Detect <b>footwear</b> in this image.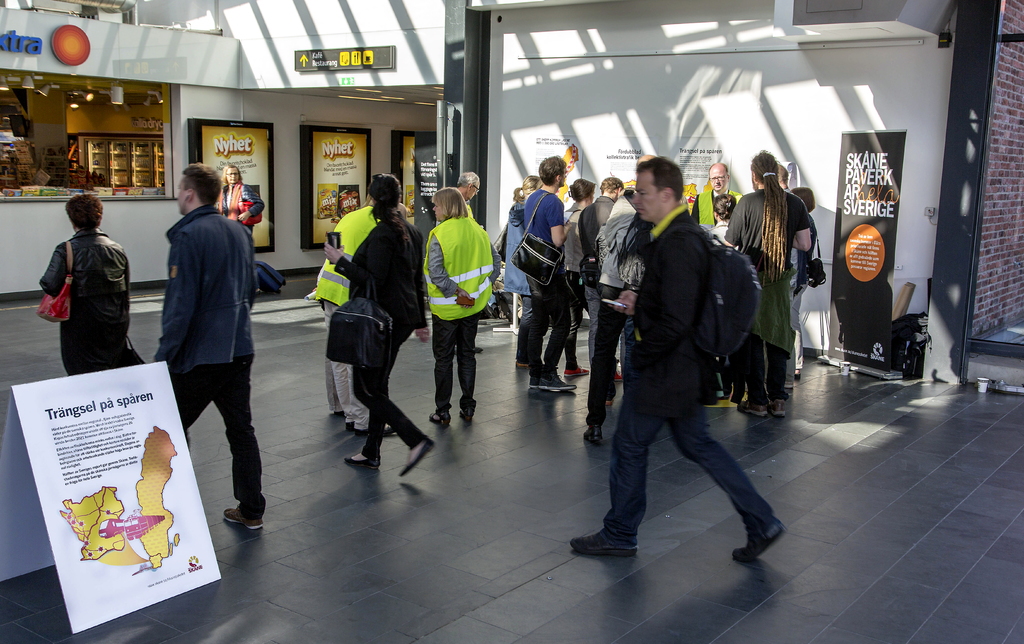
Detection: (357, 421, 389, 431).
